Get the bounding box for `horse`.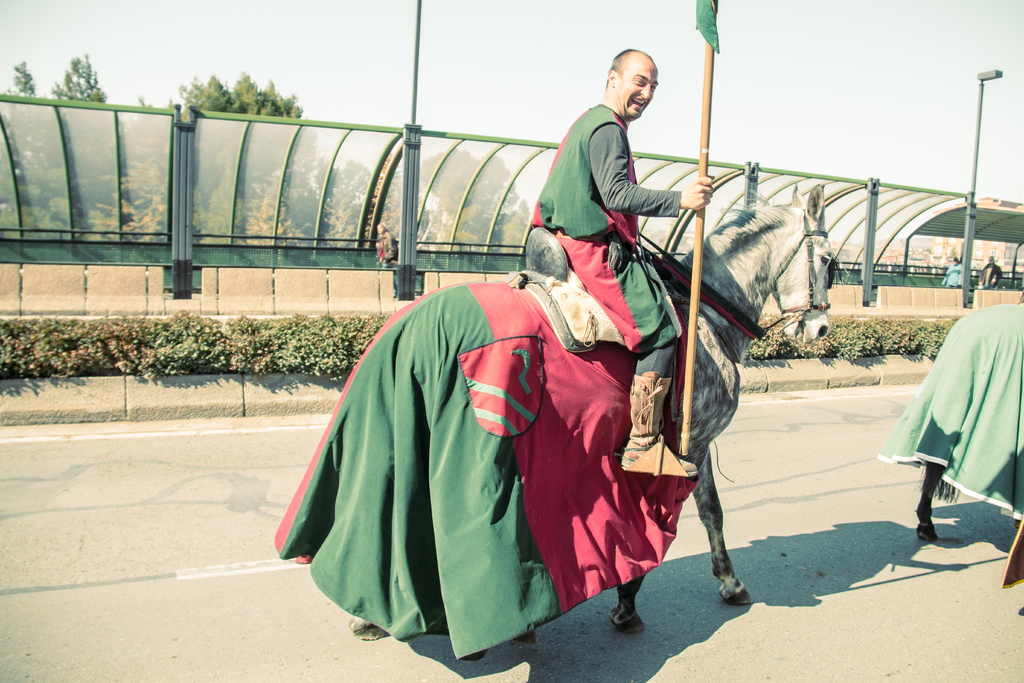
276,183,831,662.
